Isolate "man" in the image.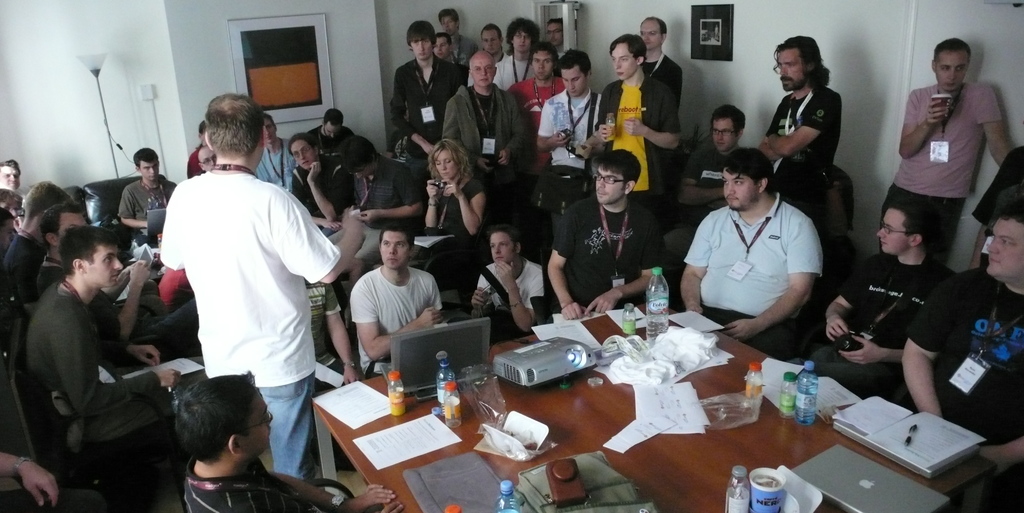
Isolated region: [x1=189, y1=122, x2=207, y2=178].
